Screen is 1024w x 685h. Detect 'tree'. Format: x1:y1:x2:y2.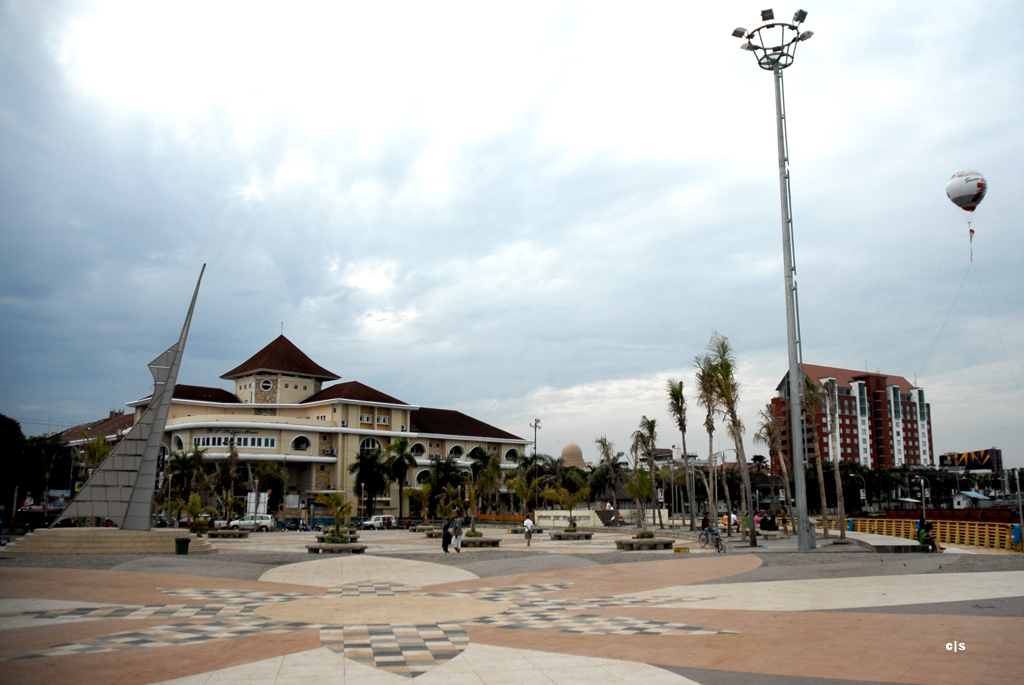
345:448:392:518.
